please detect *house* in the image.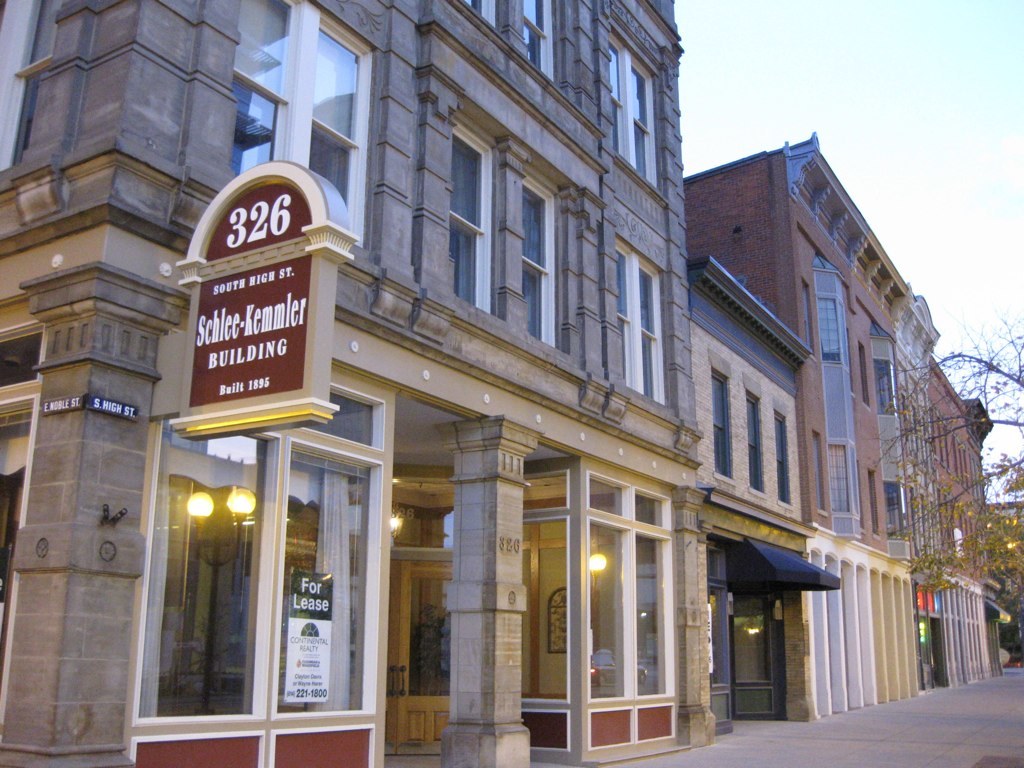
BBox(0, 0, 705, 767).
